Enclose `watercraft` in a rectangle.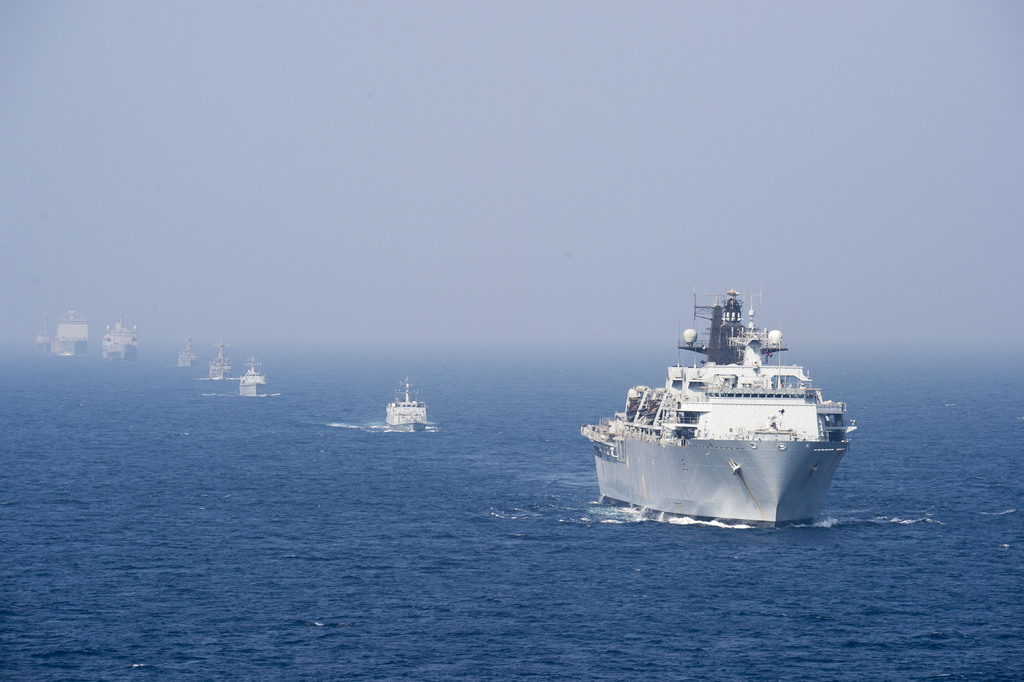
left=209, top=338, right=237, bottom=381.
